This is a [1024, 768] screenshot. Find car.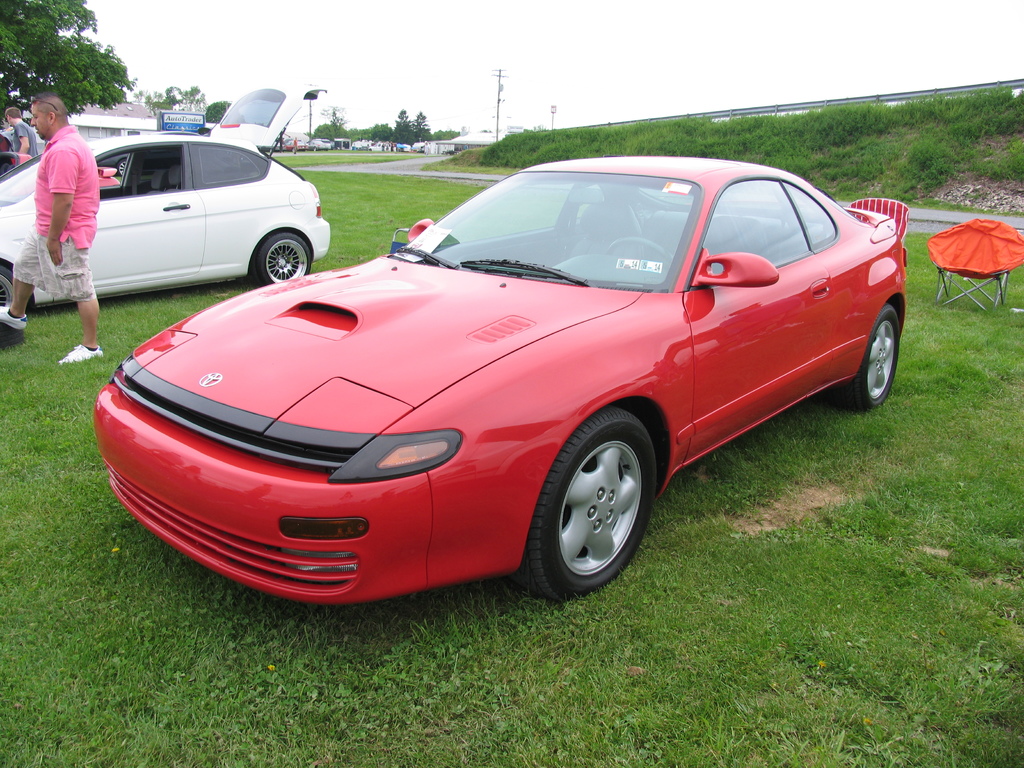
Bounding box: rect(312, 139, 332, 148).
